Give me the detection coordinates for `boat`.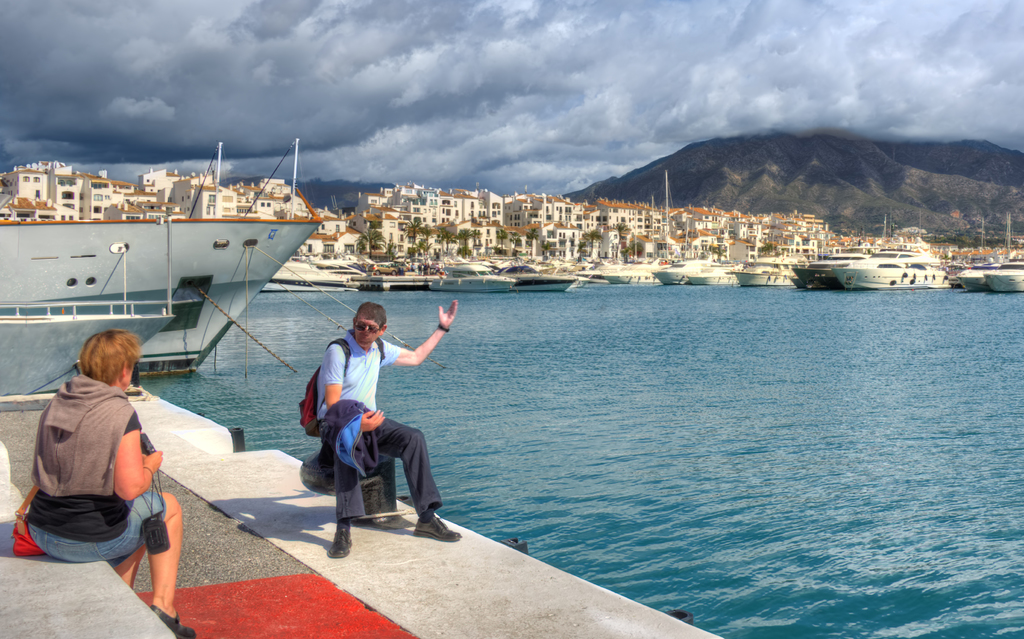
(x1=18, y1=125, x2=346, y2=393).
